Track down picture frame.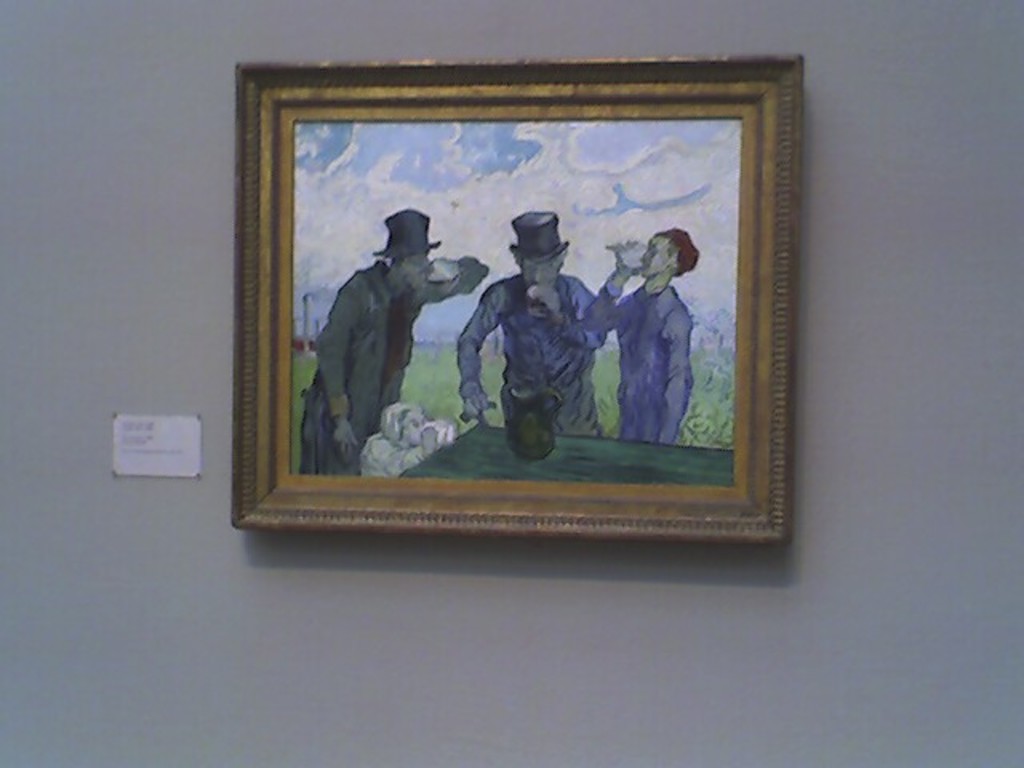
Tracked to <box>234,54,803,542</box>.
